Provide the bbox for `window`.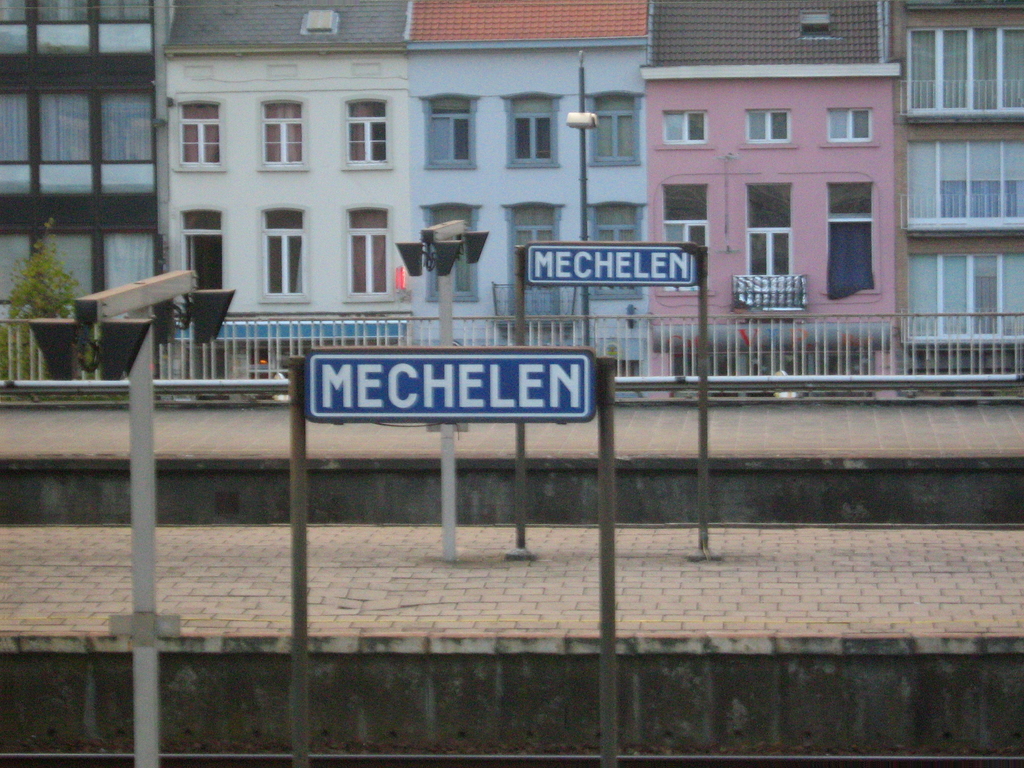
<box>902,256,1023,342</box>.
